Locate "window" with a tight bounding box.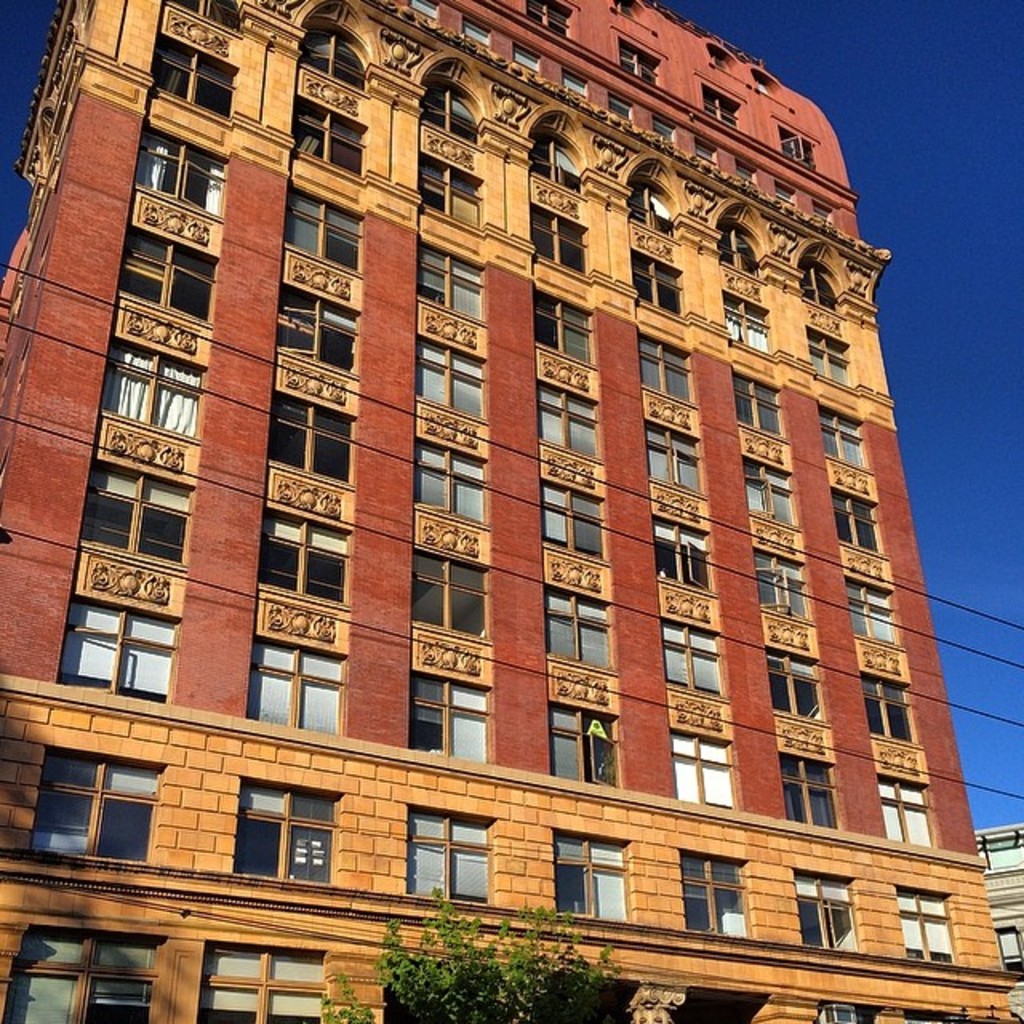
[x1=530, y1=378, x2=600, y2=467].
